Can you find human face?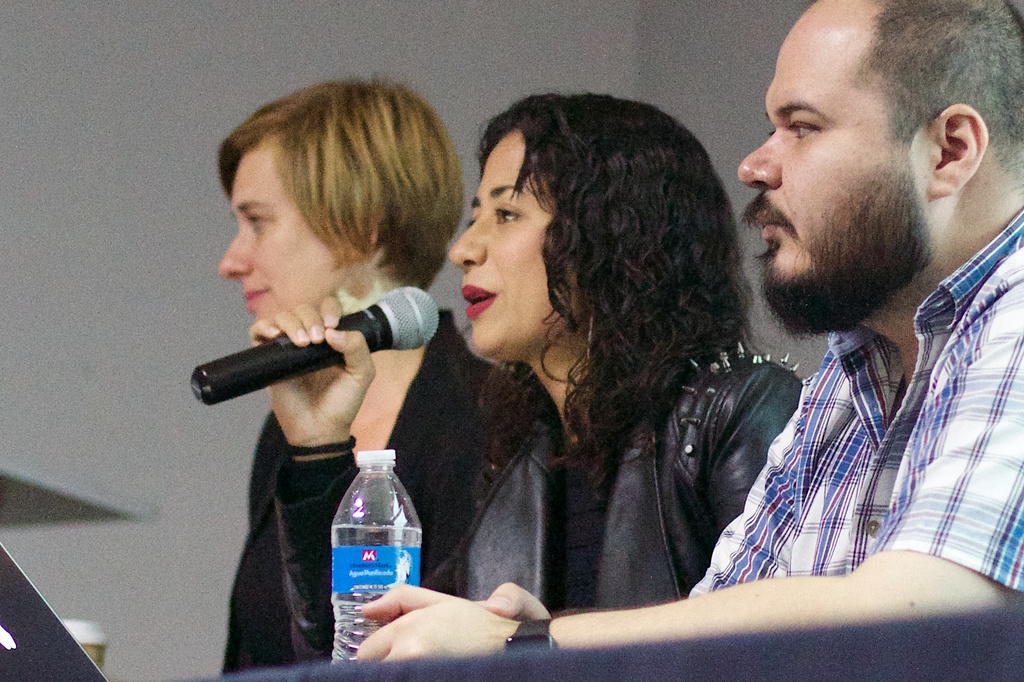
Yes, bounding box: l=448, t=129, r=584, b=352.
